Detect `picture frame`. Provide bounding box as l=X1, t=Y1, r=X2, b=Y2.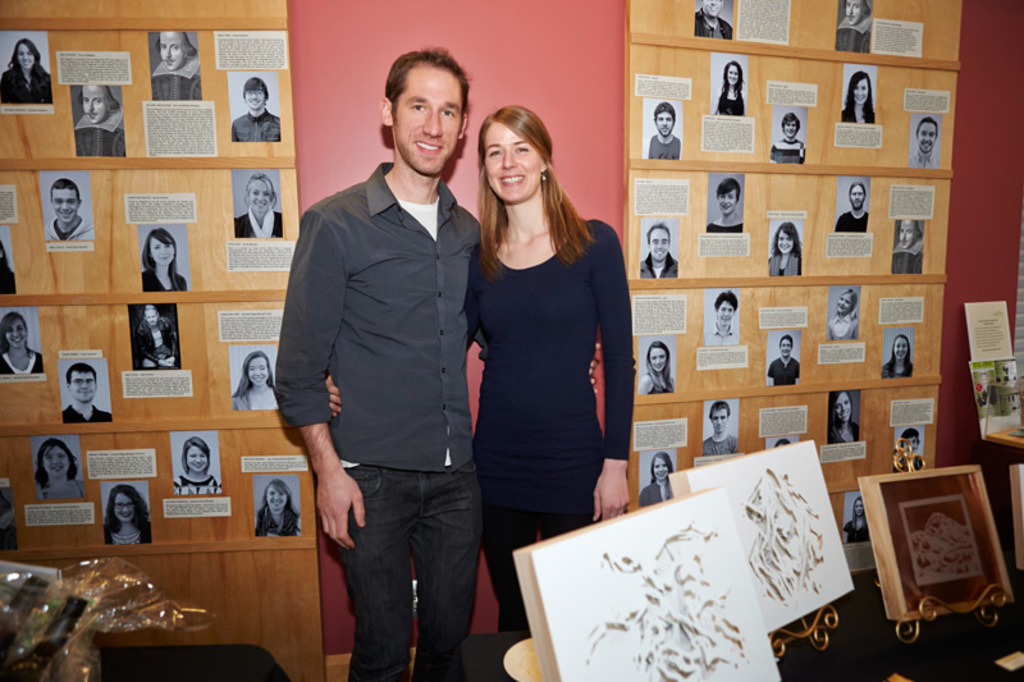
l=896, t=430, r=927, b=470.
